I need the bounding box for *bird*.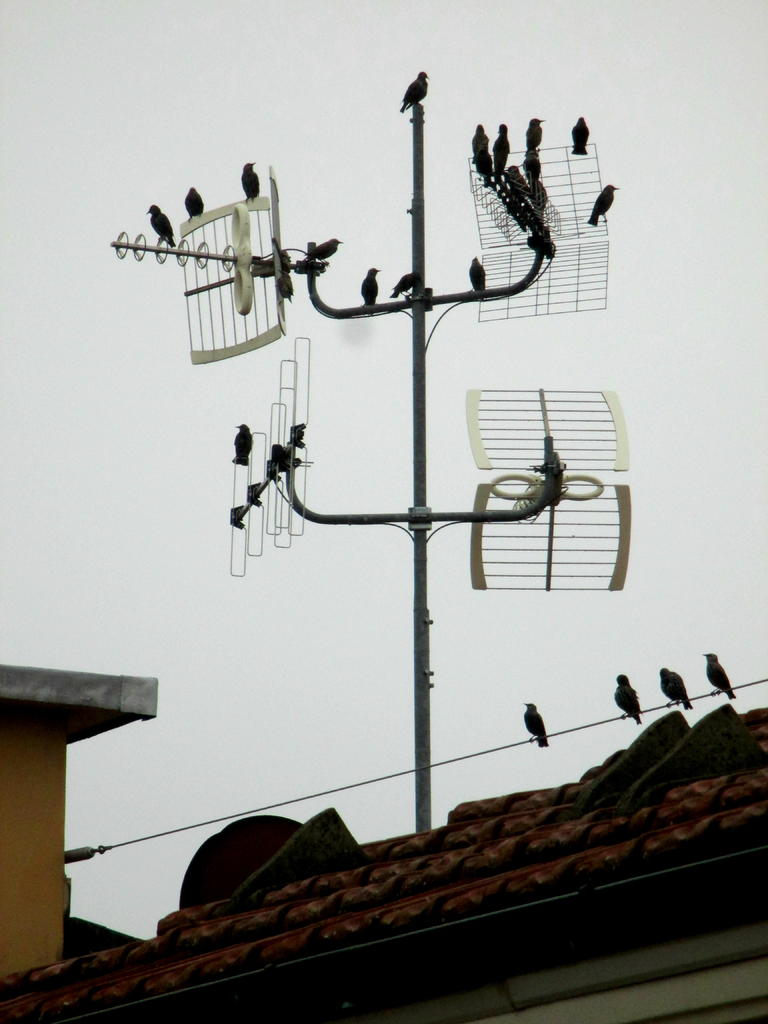
Here it is: (468,257,488,295).
